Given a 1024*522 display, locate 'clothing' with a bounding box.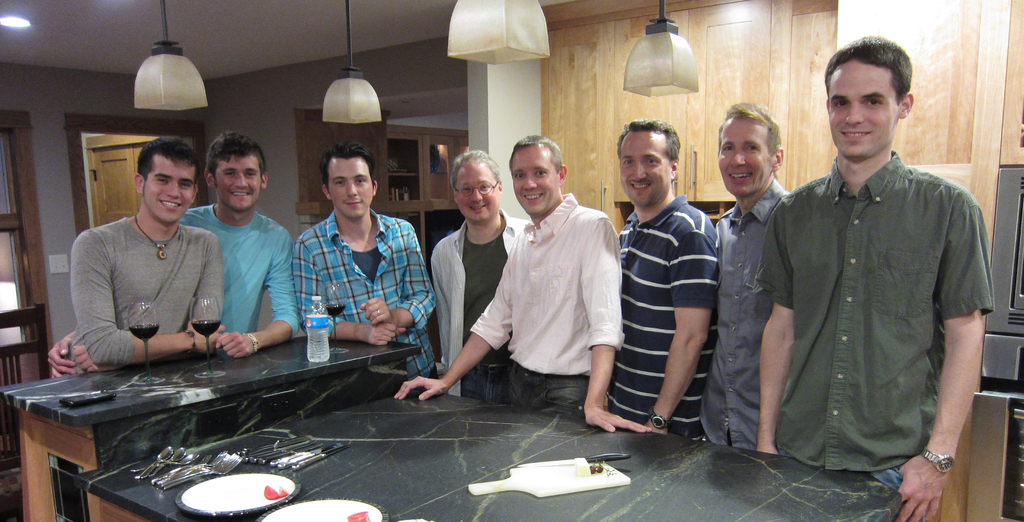
Located: bbox=(180, 199, 292, 353).
